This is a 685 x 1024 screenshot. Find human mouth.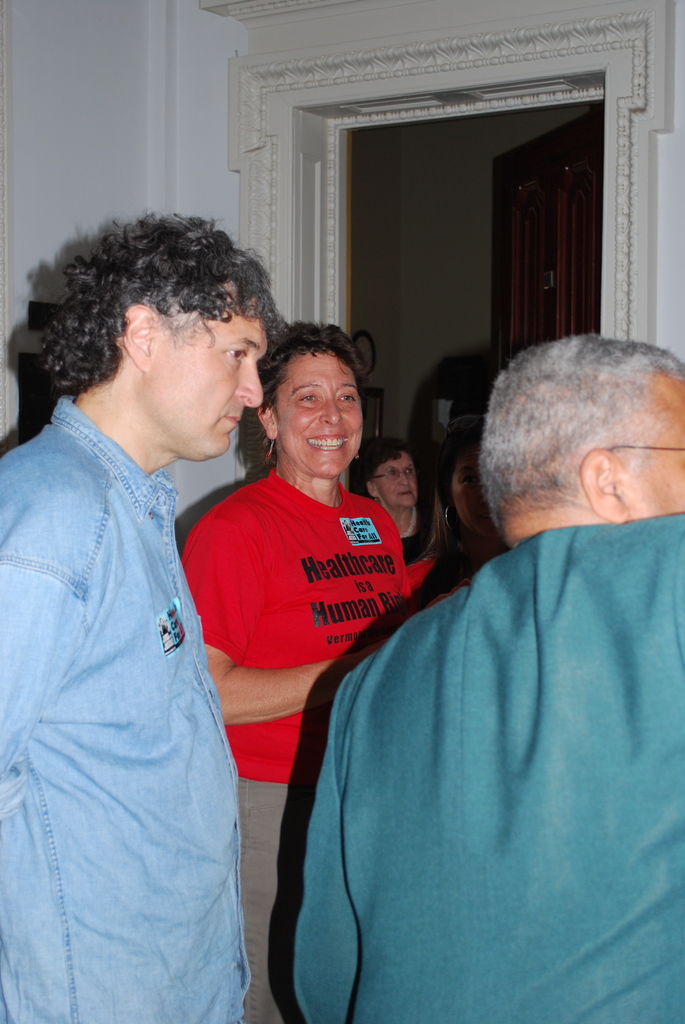
Bounding box: BBox(307, 434, 350, 457).
